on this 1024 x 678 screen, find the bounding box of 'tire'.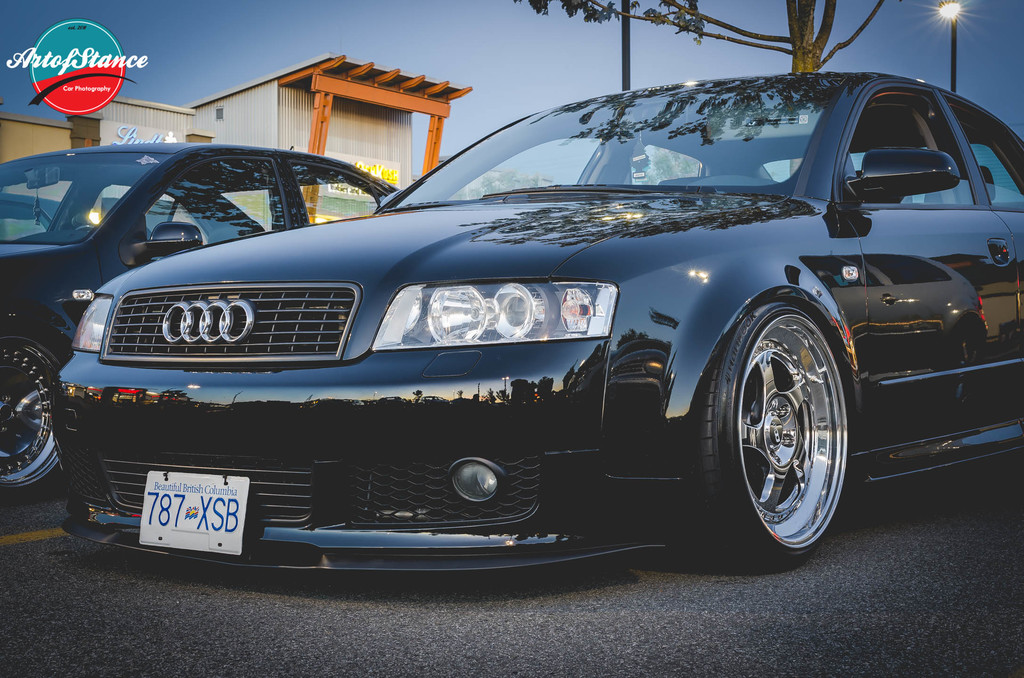
Bounding box: [707, 269, 861, 566].
